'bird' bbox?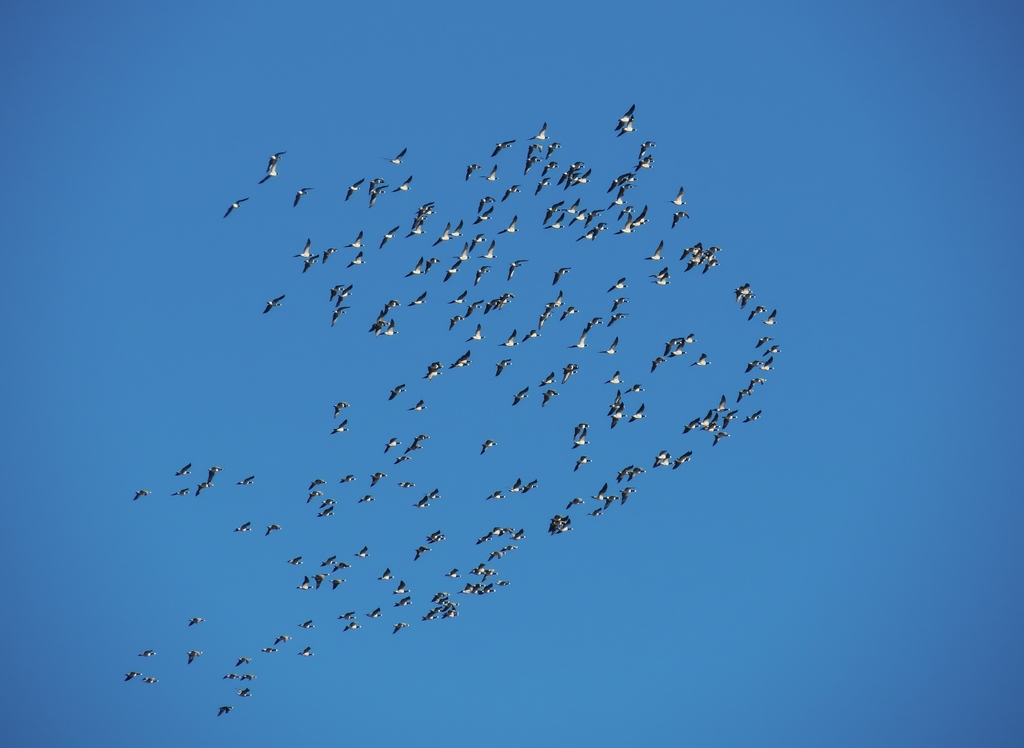
locate(352, 547, 371, 558)
